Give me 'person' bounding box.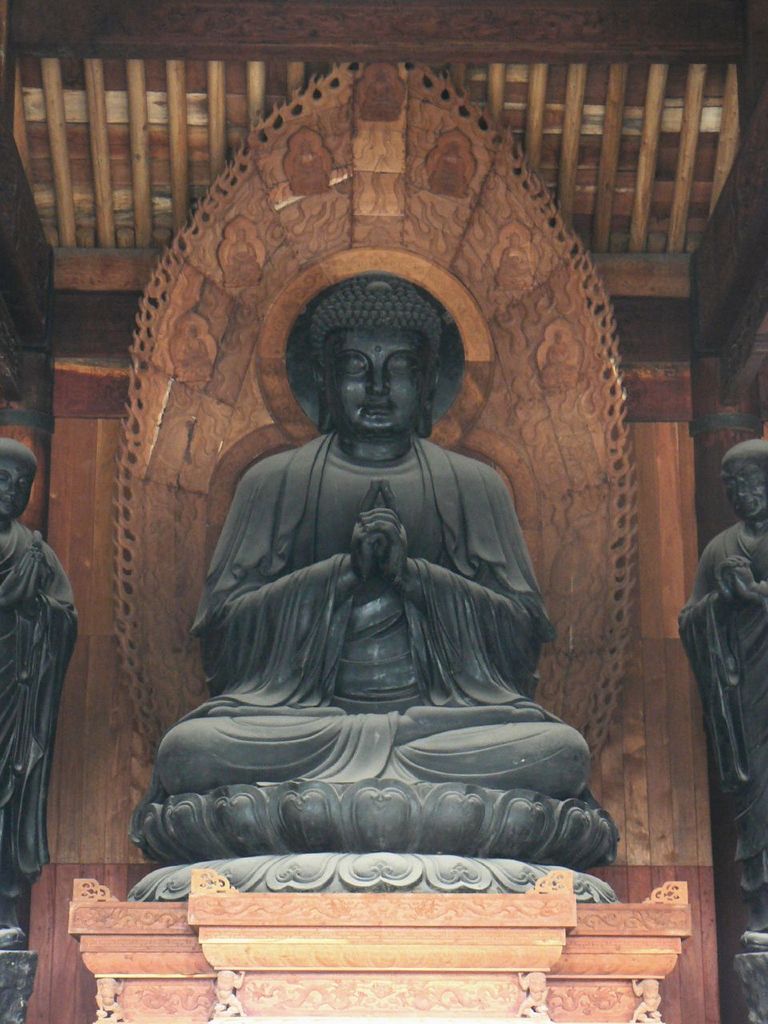
(x1=678, y1=436, x2=767, y2=931).
